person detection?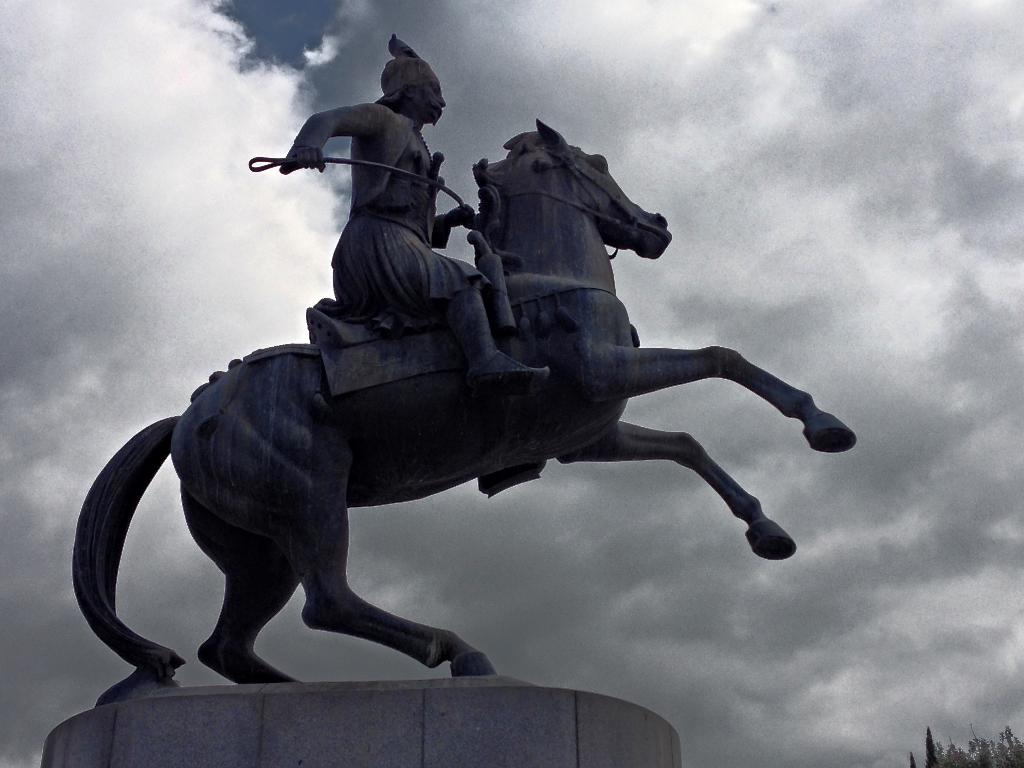
rect(267, 20, 566, 389)
